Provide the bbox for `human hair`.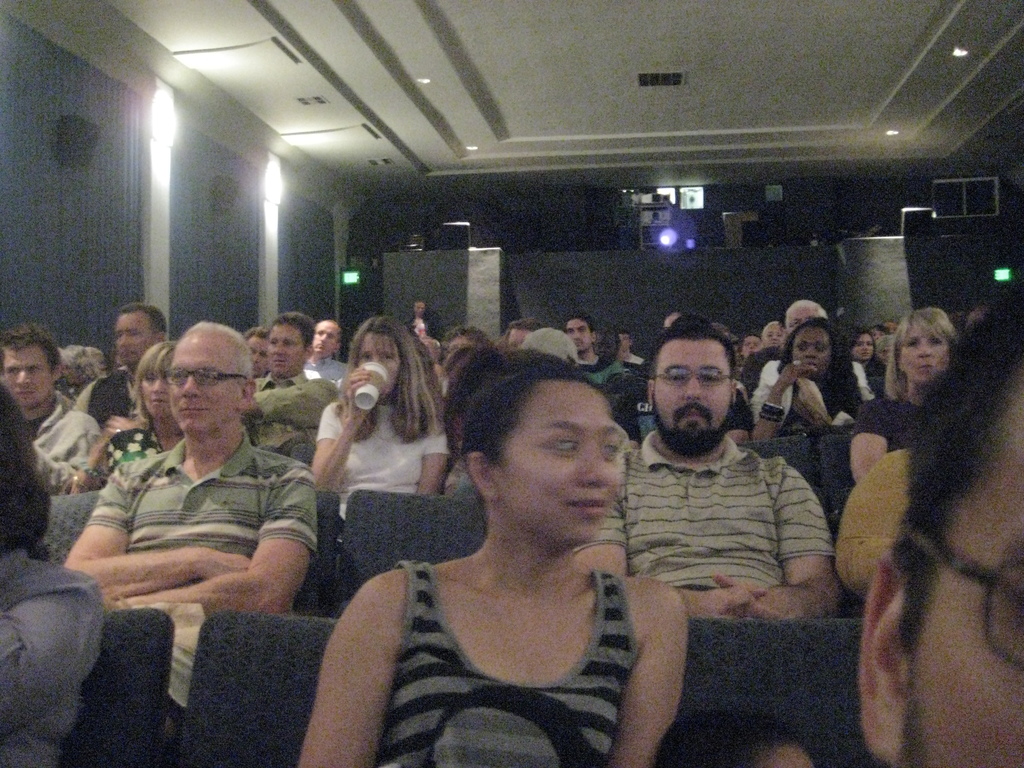
{"x1": 779, "y1": 315, "x2": 850, "y2": 399}.
